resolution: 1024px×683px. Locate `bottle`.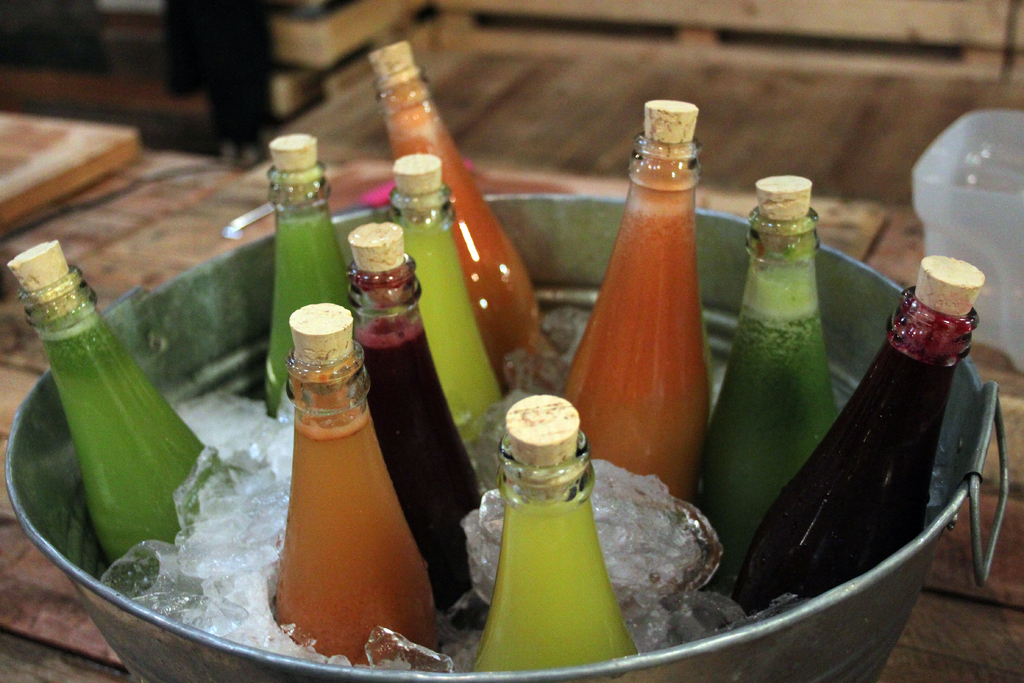
detection(350, 220, 481, 629).
